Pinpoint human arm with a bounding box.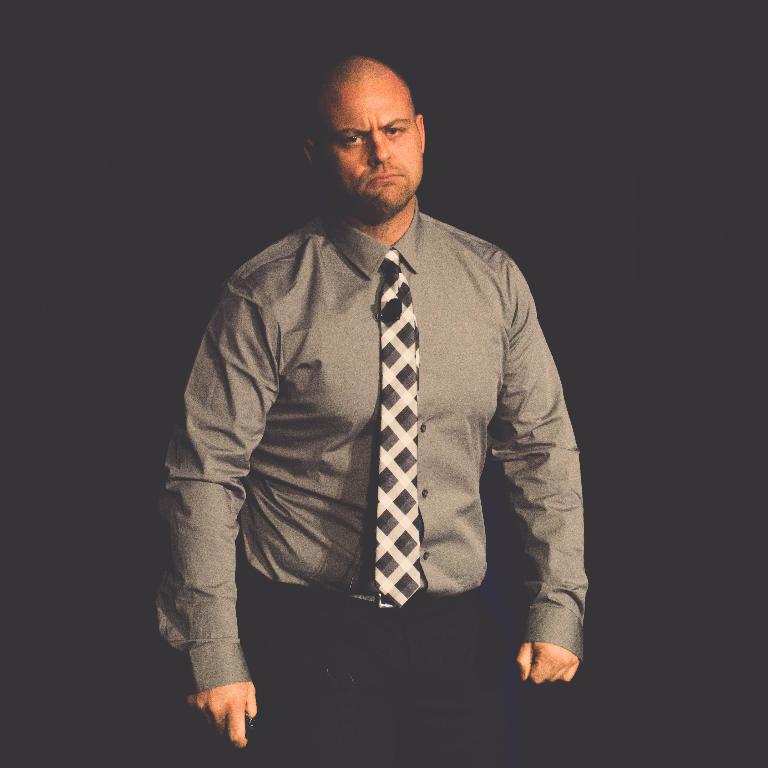
box(486, 346, 588, 714).
